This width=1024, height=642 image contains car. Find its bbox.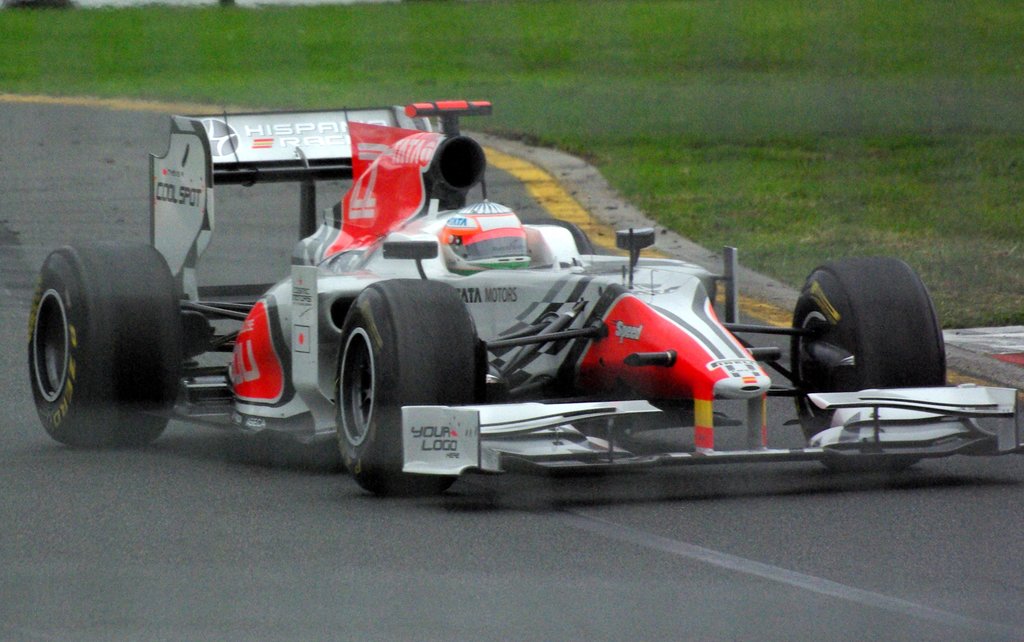
x1=28, y1=97, x2=1023, y2=496.
